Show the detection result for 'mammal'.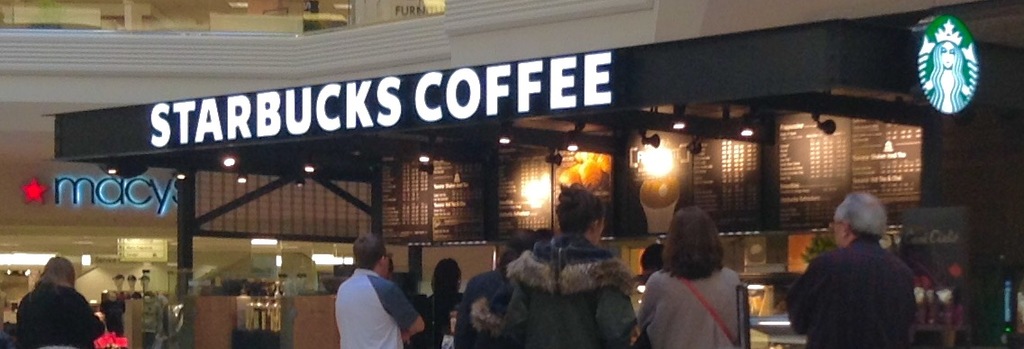
424,256,461,312.
